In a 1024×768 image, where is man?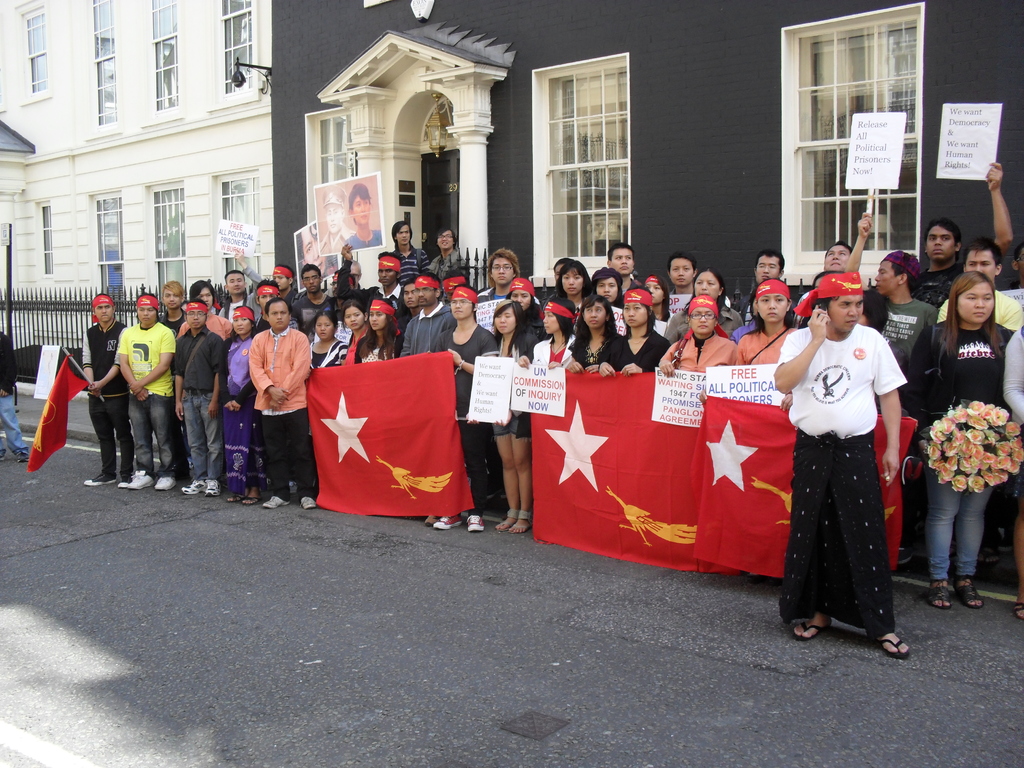
[left=237, top=254, right=291, bottom=296].
